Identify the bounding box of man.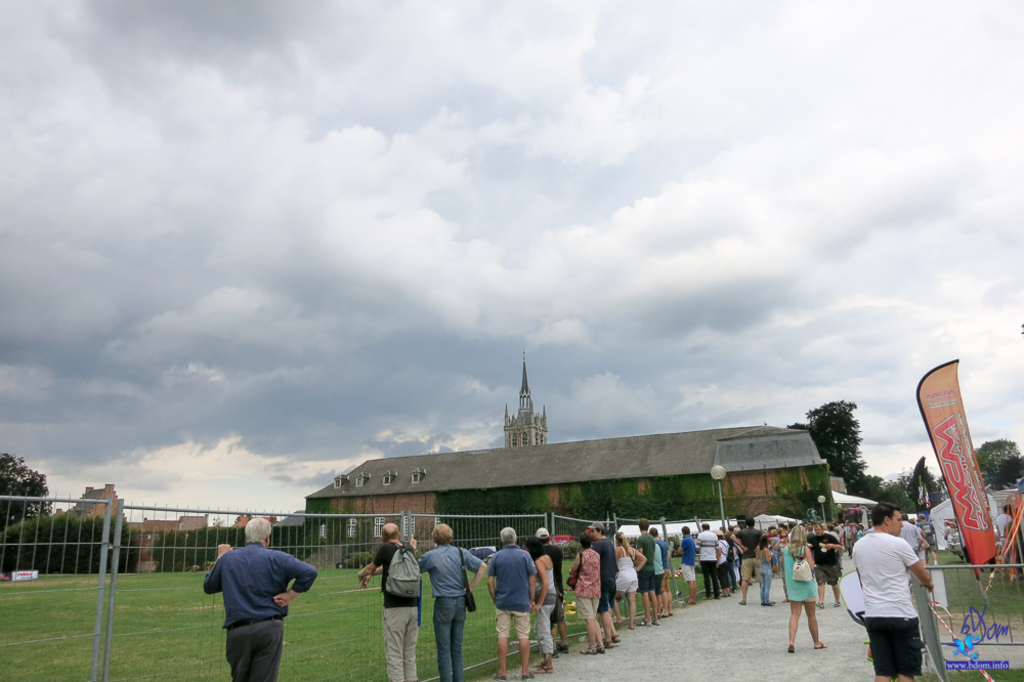
(left=353, top=521, right=420, bottom=681).
